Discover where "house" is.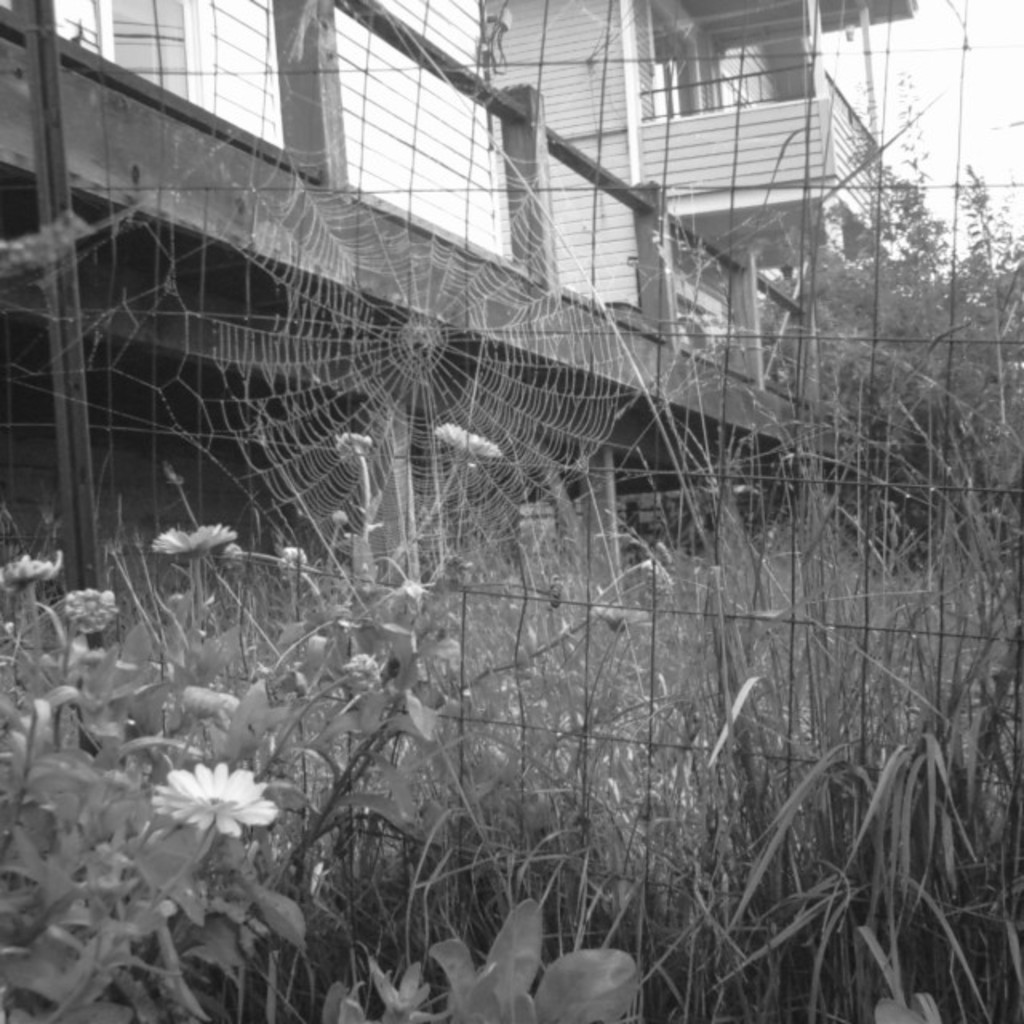
Discovered at x1=0 y1=0 x2=995 y2=509.
